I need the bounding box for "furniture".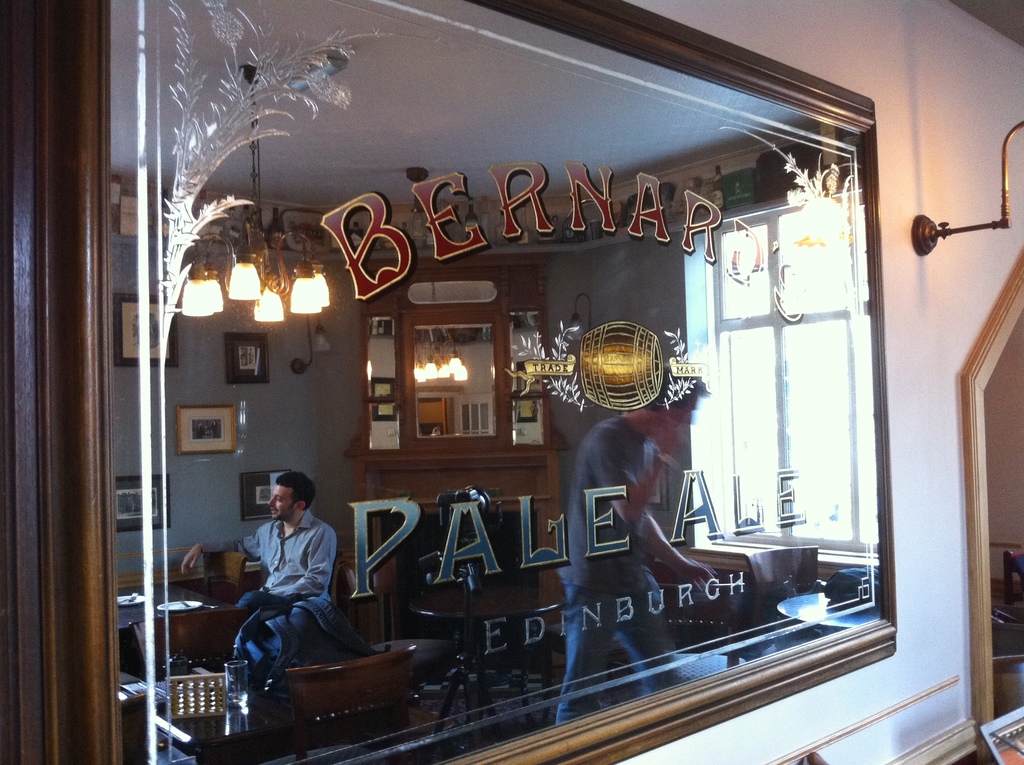
Here it is: bbox=[124, 606, 237, 674].
